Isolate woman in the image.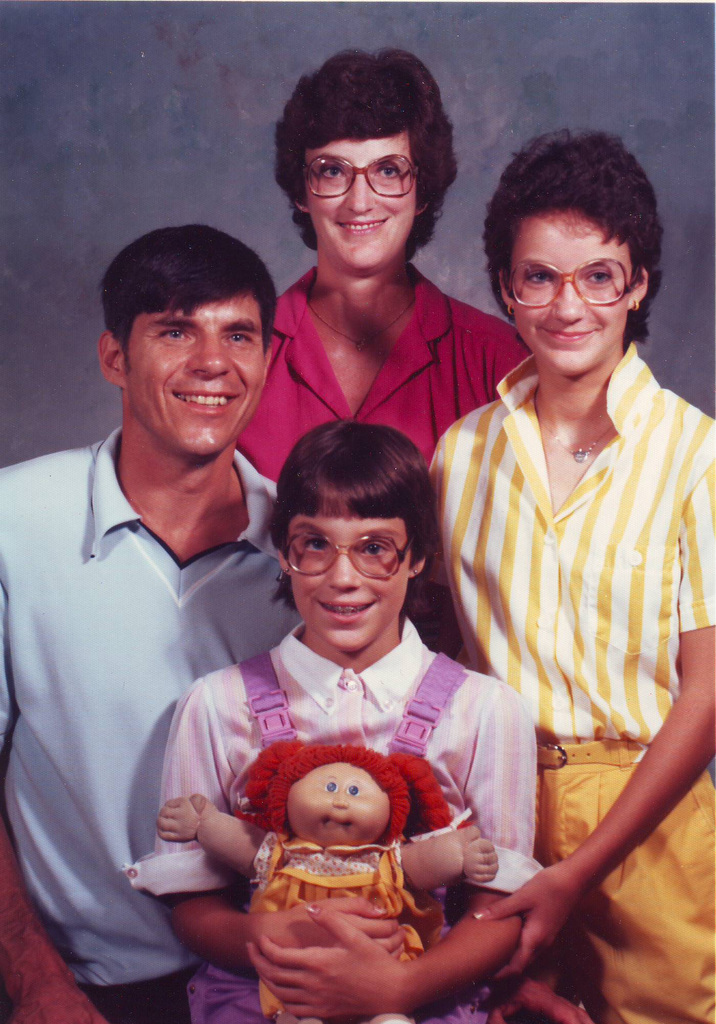
Isolated region: bbox(418, 114, 713, 1013).
